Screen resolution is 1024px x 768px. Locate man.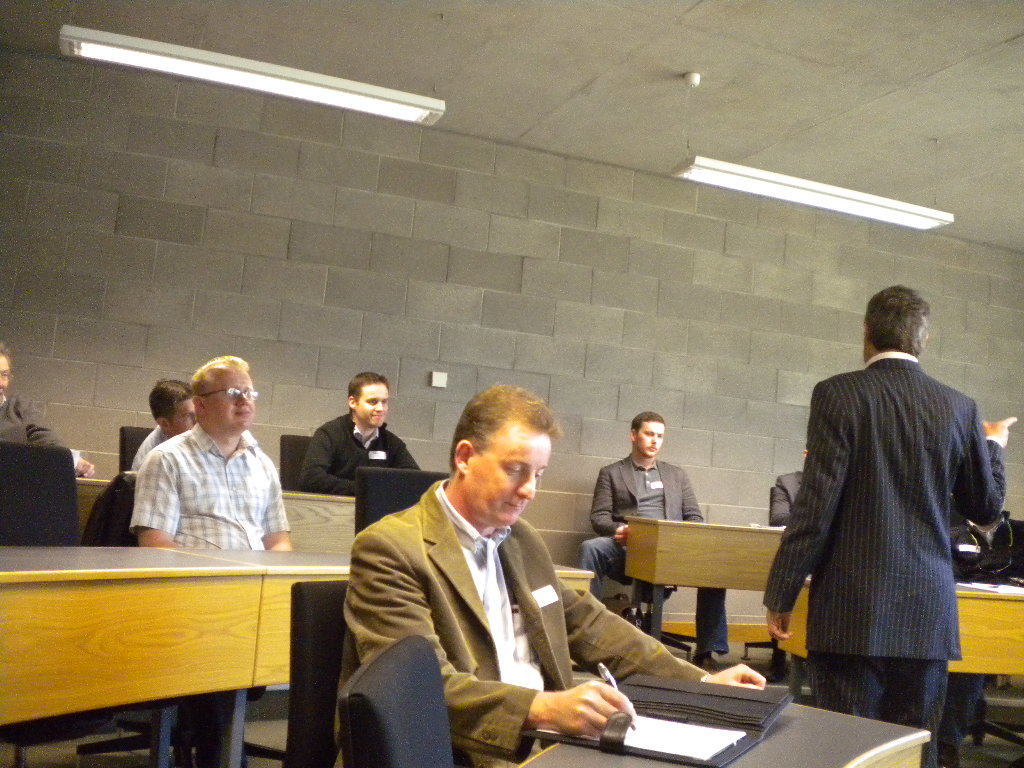
(126,355,295,767).
